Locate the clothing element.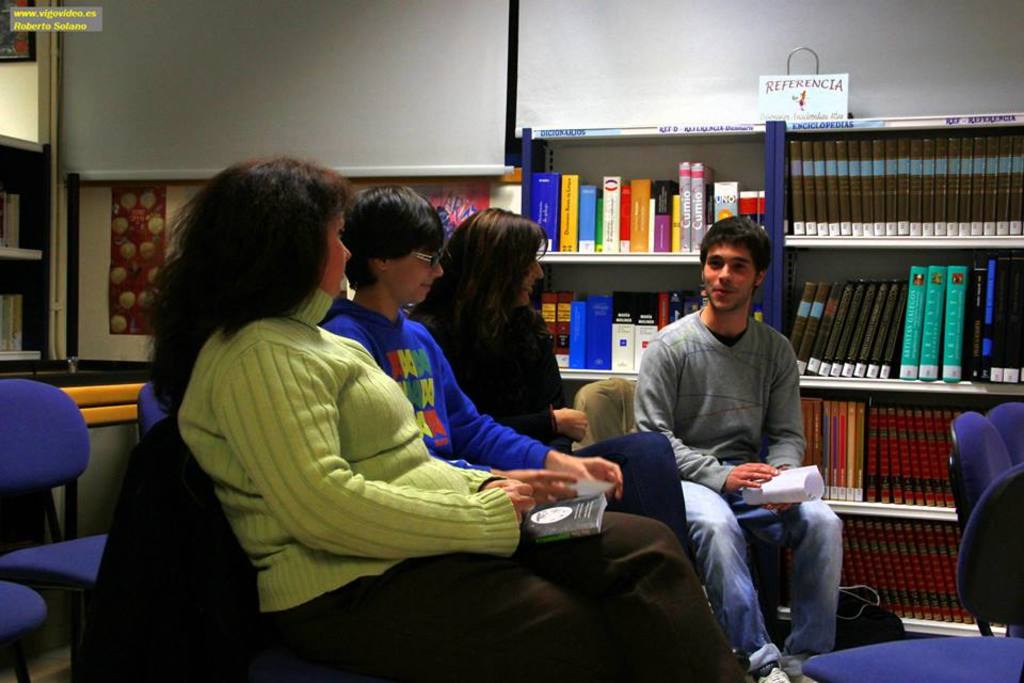
Element bbox: [631,309,843,677].
